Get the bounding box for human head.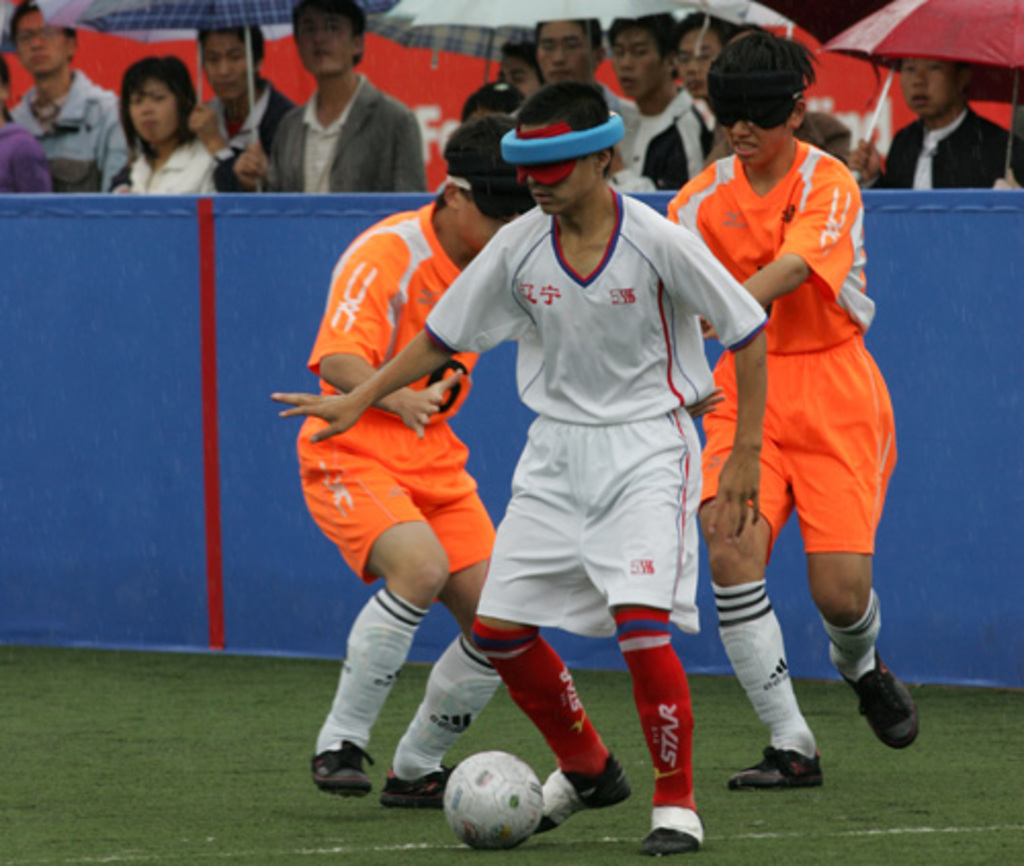
(left=444, top=119, right=530, bottom=260).
